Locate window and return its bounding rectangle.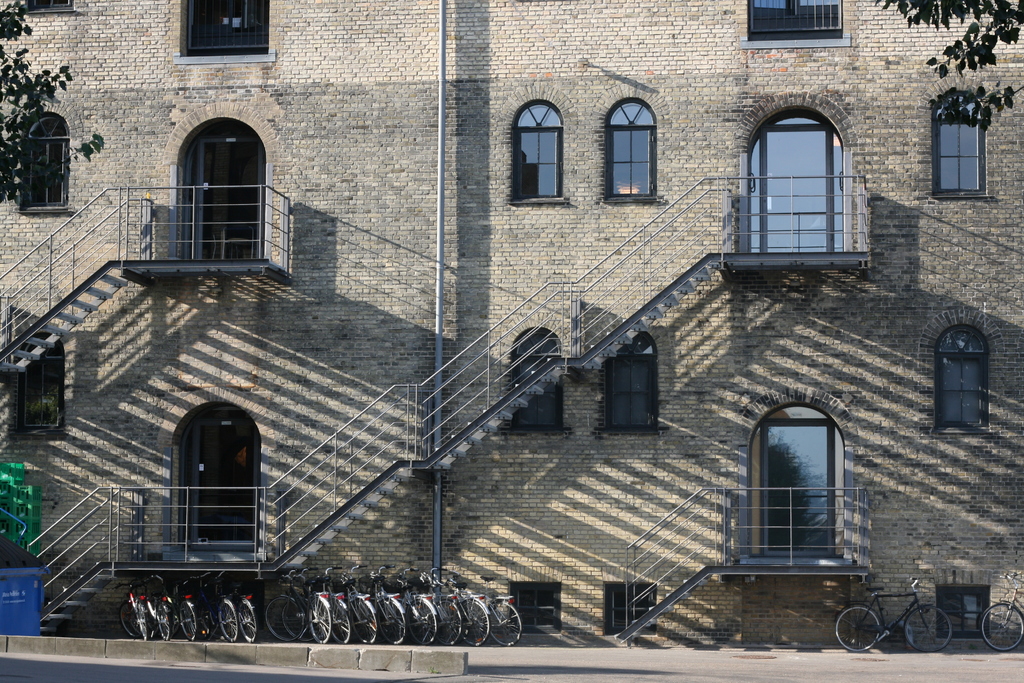
l=594, t=323, r=660, b=436.
